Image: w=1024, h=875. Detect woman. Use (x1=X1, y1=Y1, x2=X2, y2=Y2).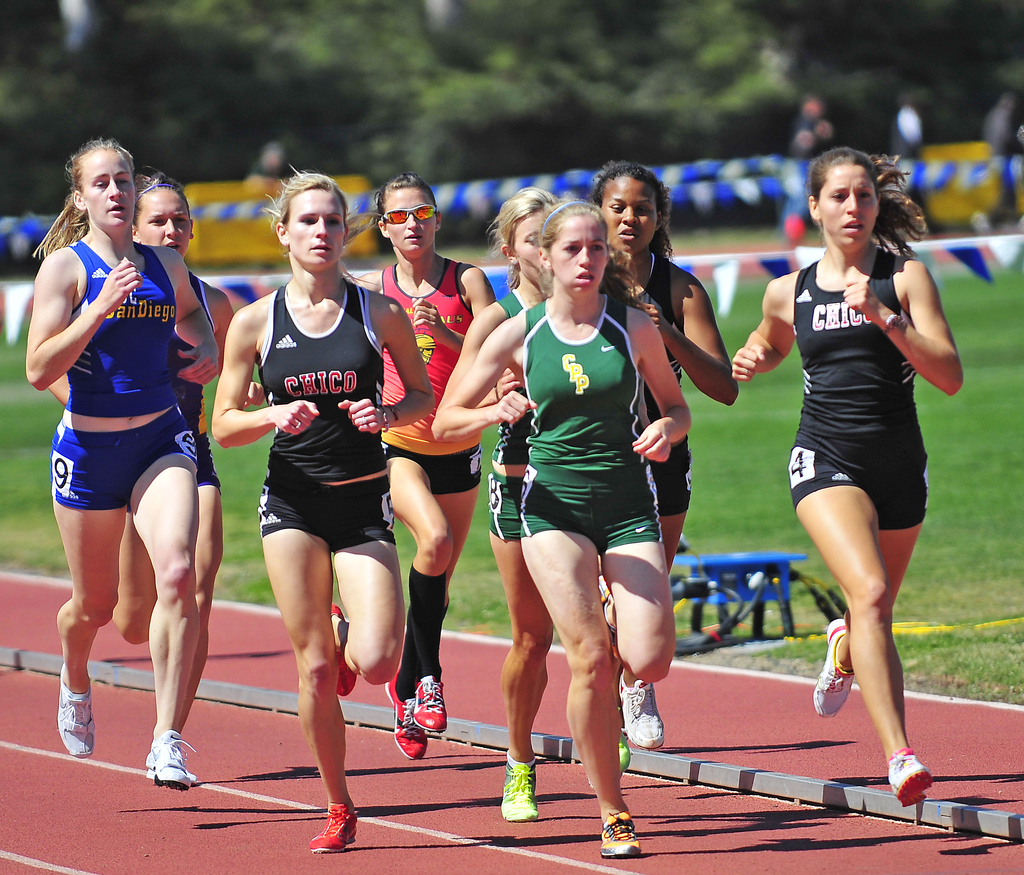
(x1=600, y1=161, x2=749, y2=764).
